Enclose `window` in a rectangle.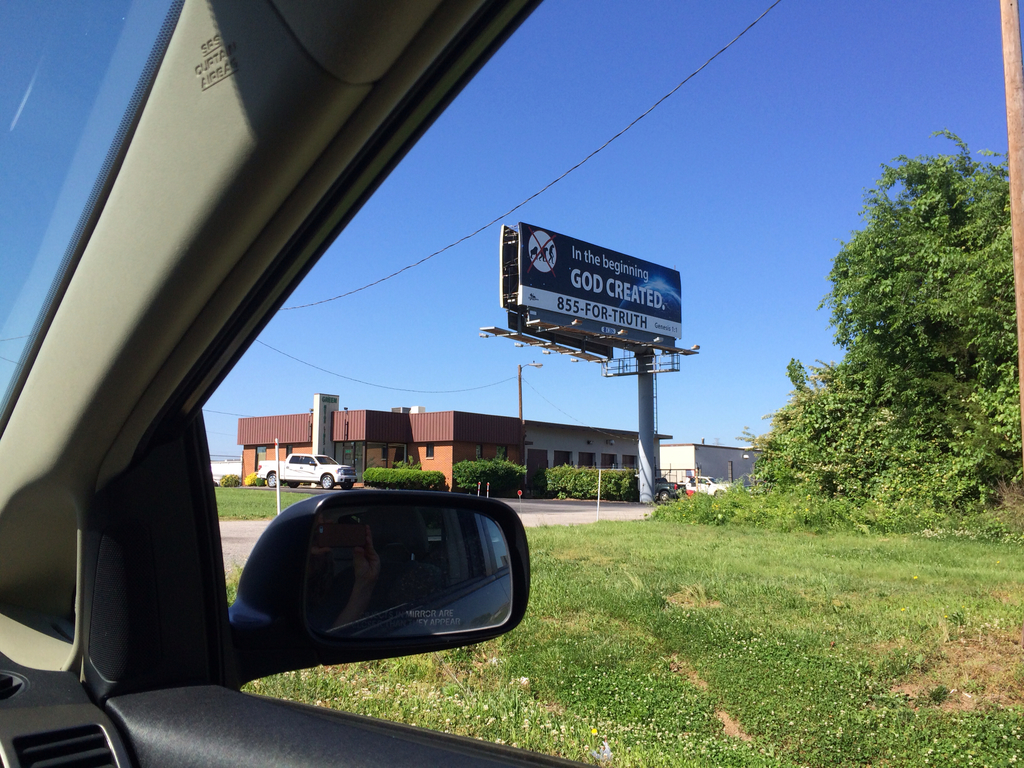
(474,447,482,463).
